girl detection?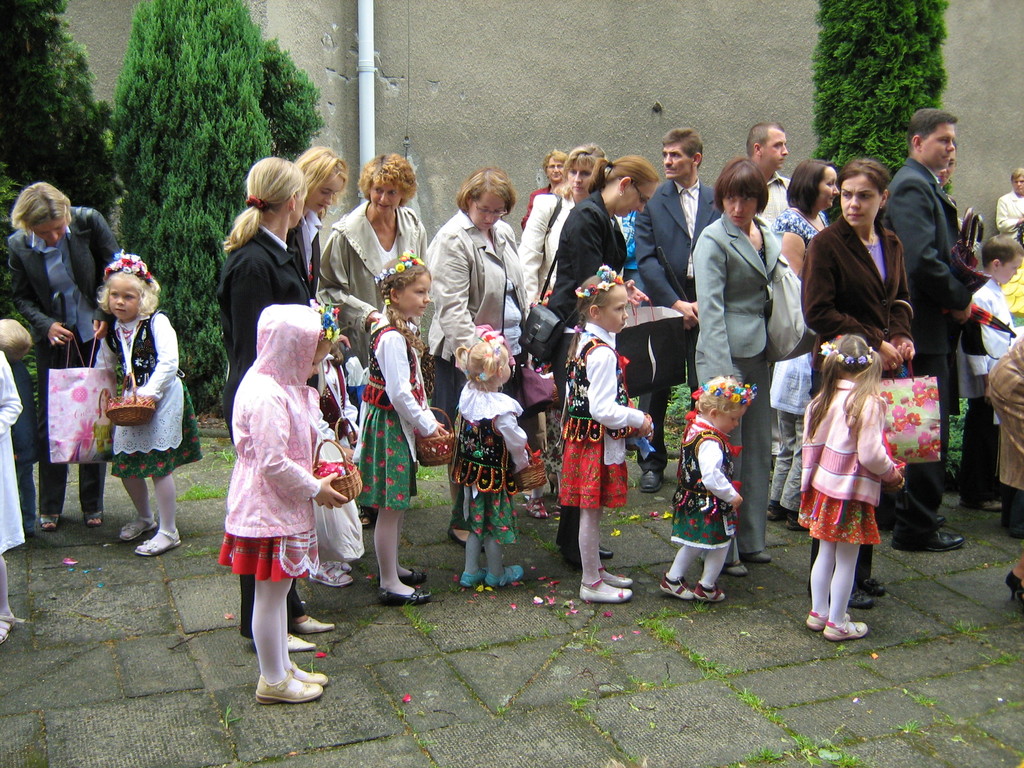
126,253,216,547
